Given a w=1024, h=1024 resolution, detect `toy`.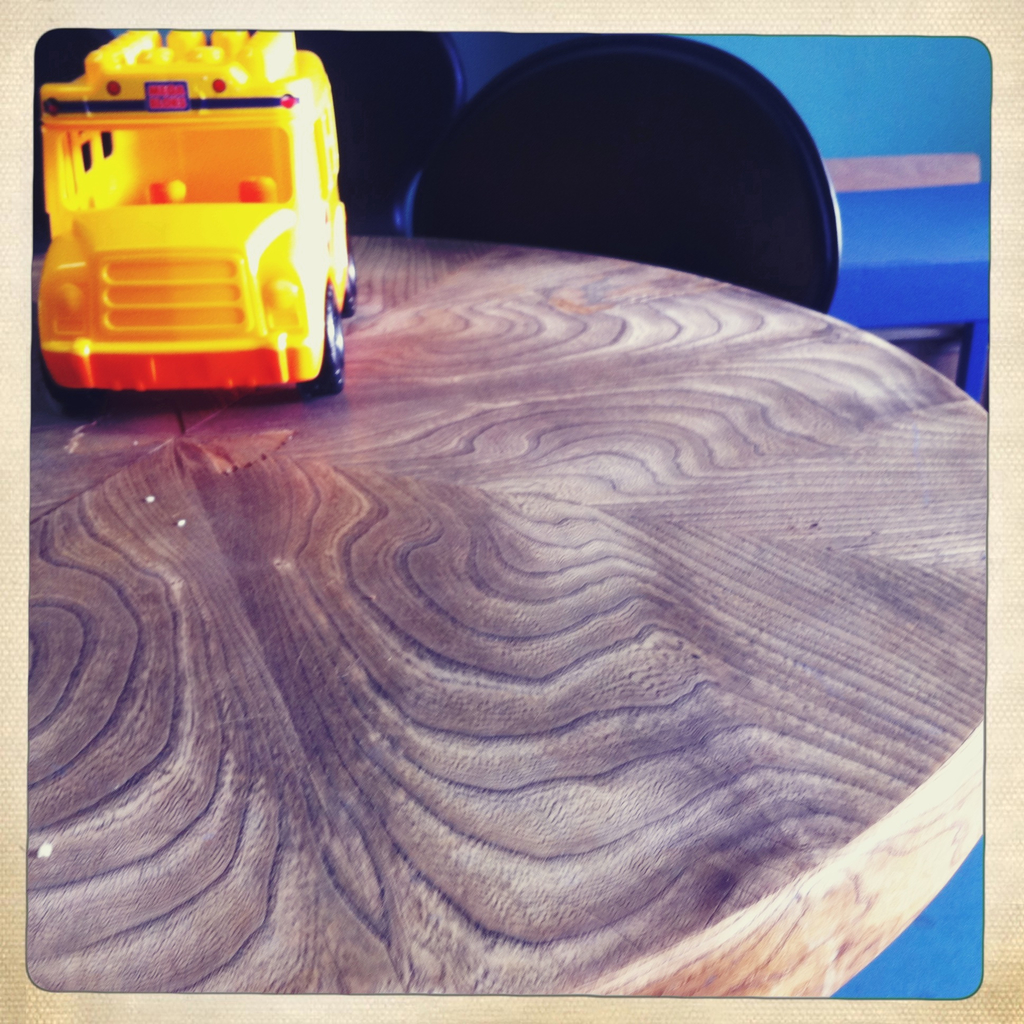
(left=33, top=24, right=364, bottom=428).
